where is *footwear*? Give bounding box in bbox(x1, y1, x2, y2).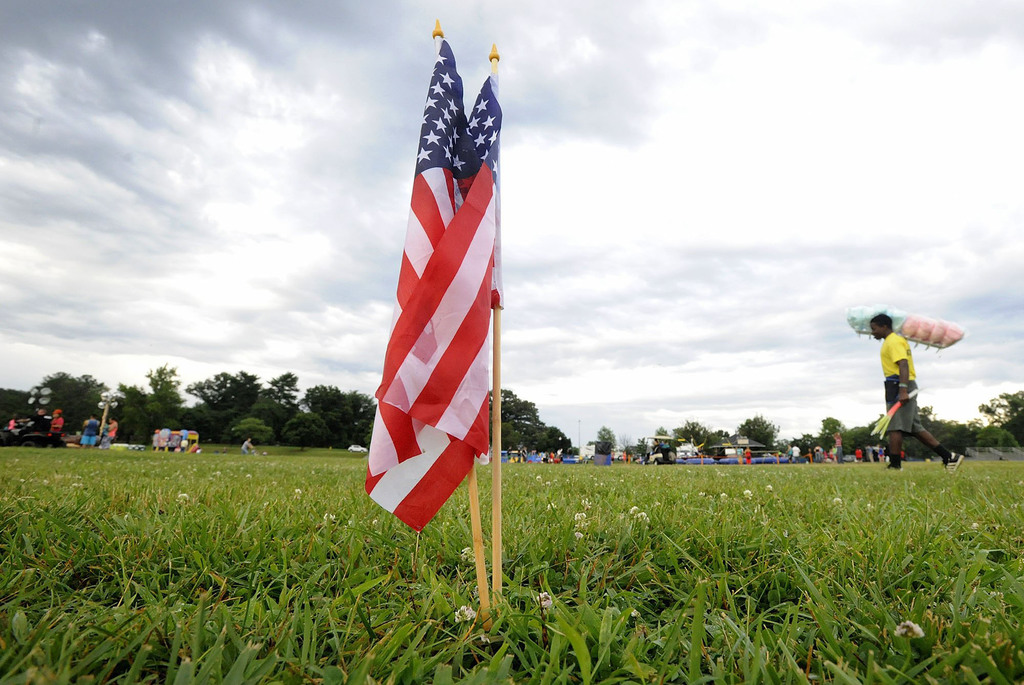
bbox(945, 450, 966, 472).
